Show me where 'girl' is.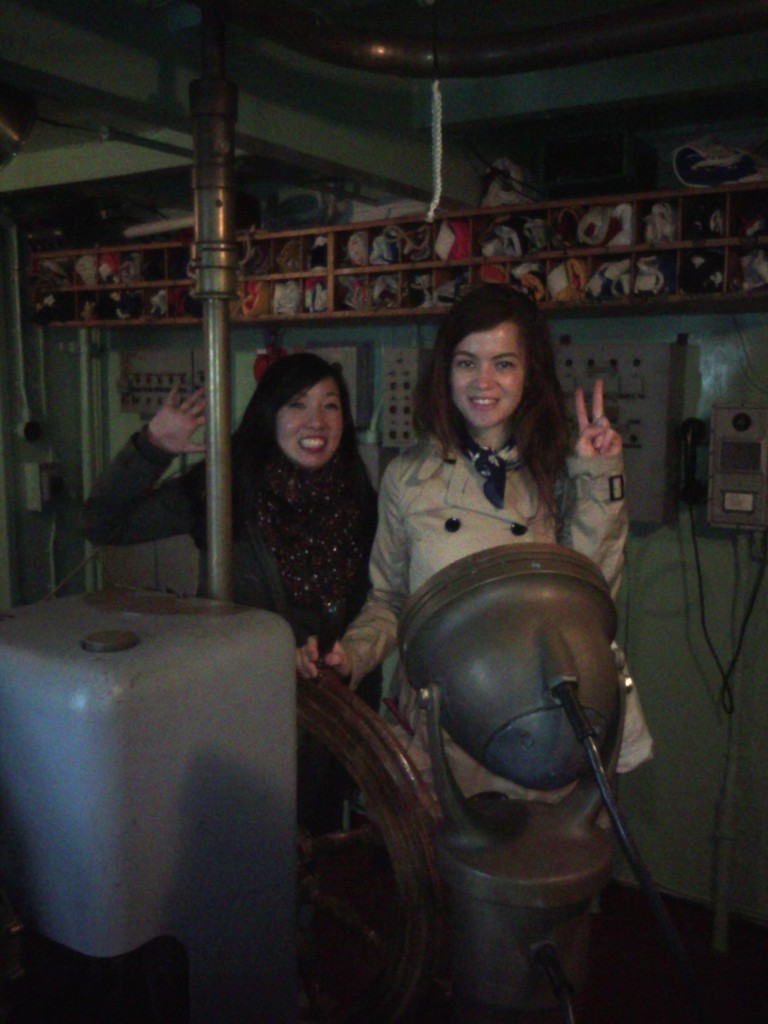
'girl' is at box(295, 285, 655, 841).
